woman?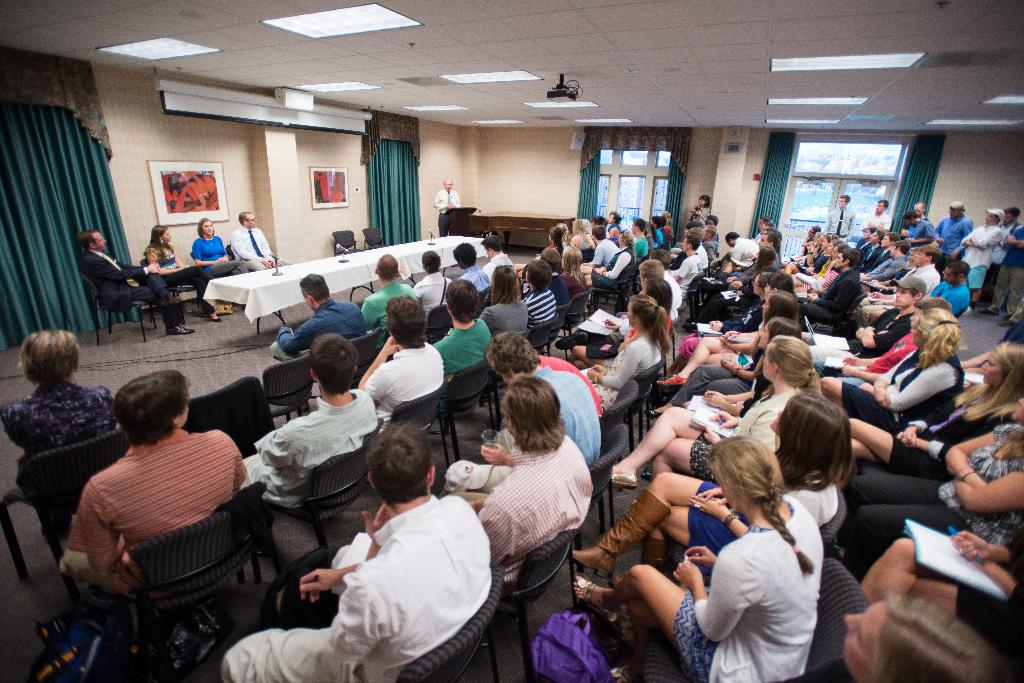
BBox(193, 217, 249, 278)
